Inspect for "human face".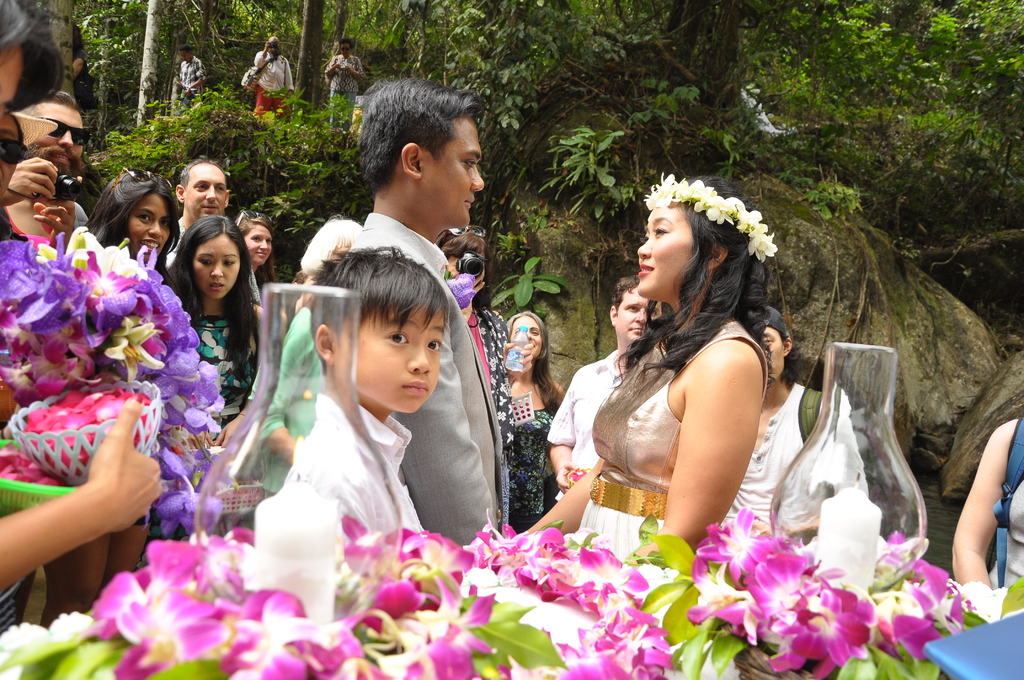
Inspection: 639,209,692,296.
